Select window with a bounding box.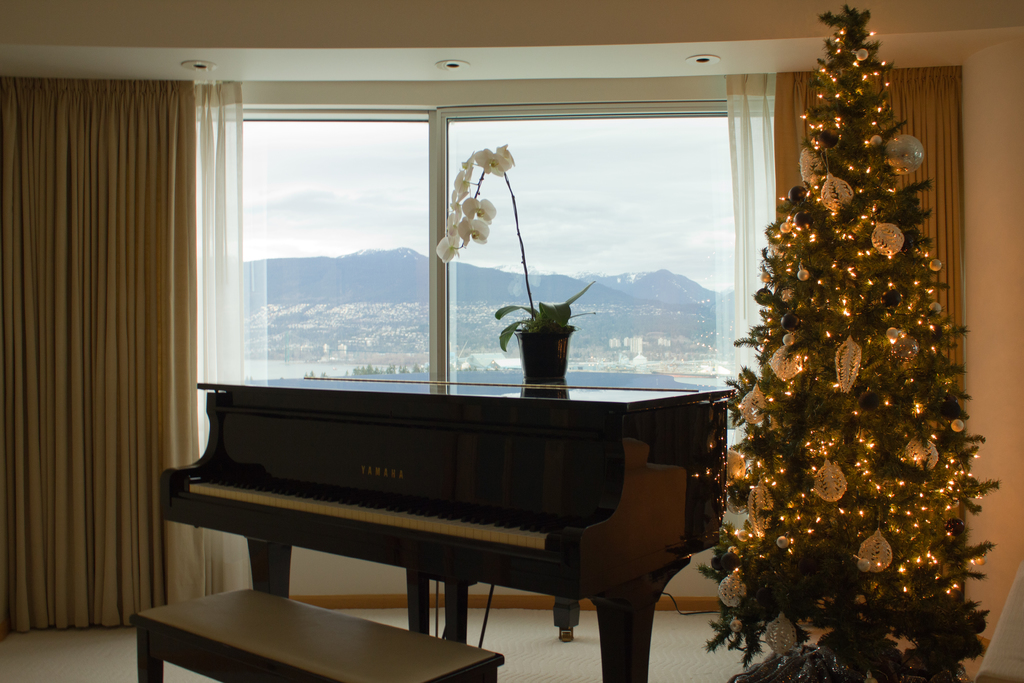
230:76:773:490.
